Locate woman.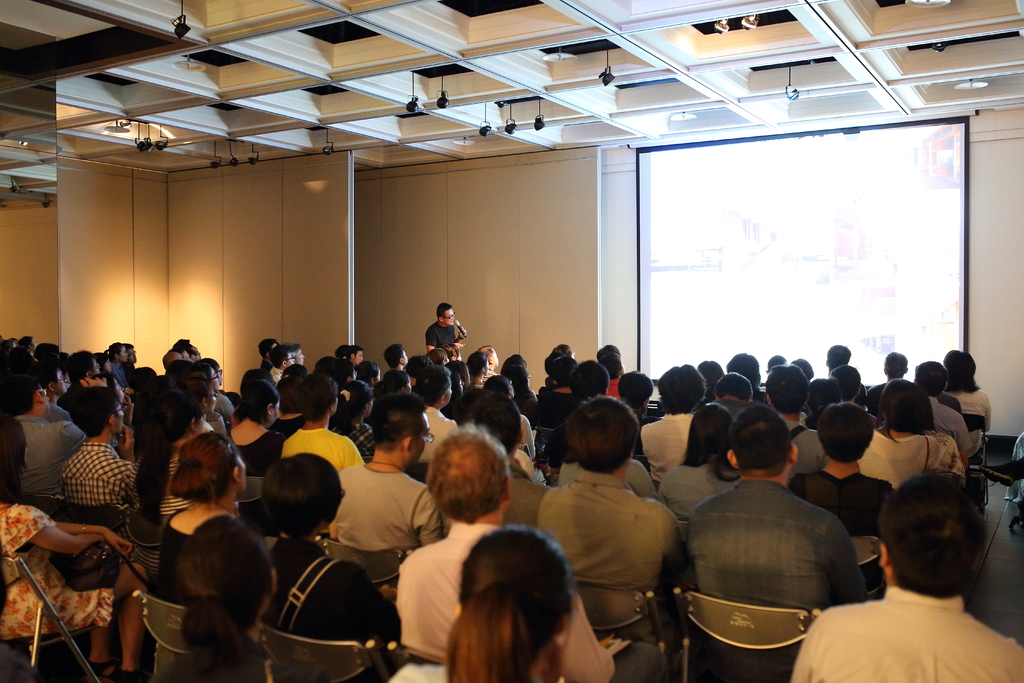
Bounding box: 0,412,150,682.
